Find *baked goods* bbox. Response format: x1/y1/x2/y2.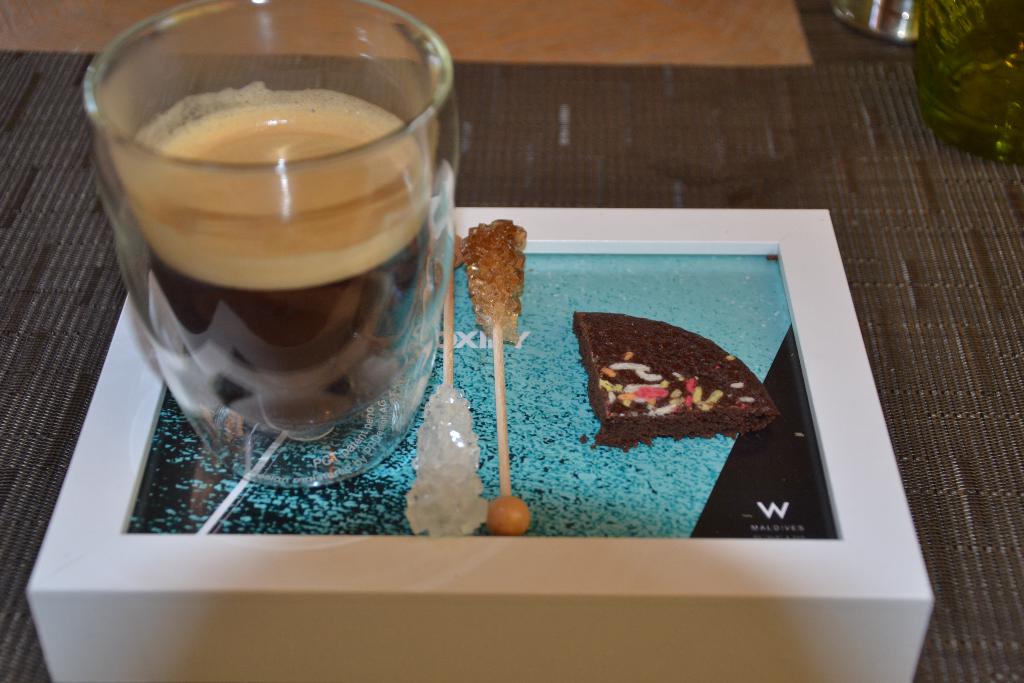
576/321/785/443.
